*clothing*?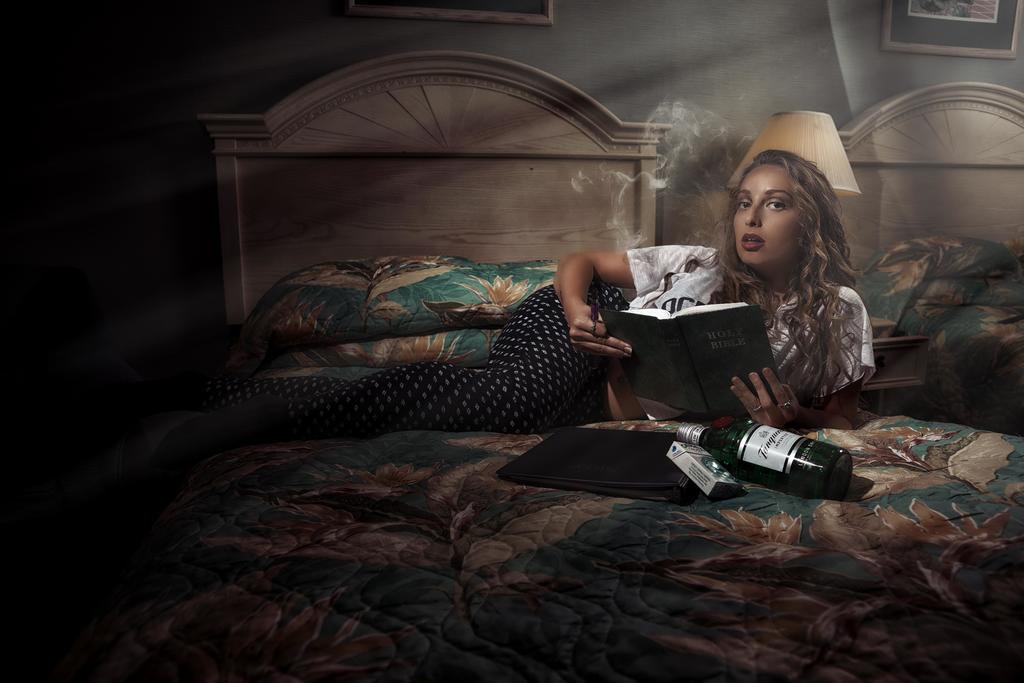
BBox(205, 285, 628, 437)
